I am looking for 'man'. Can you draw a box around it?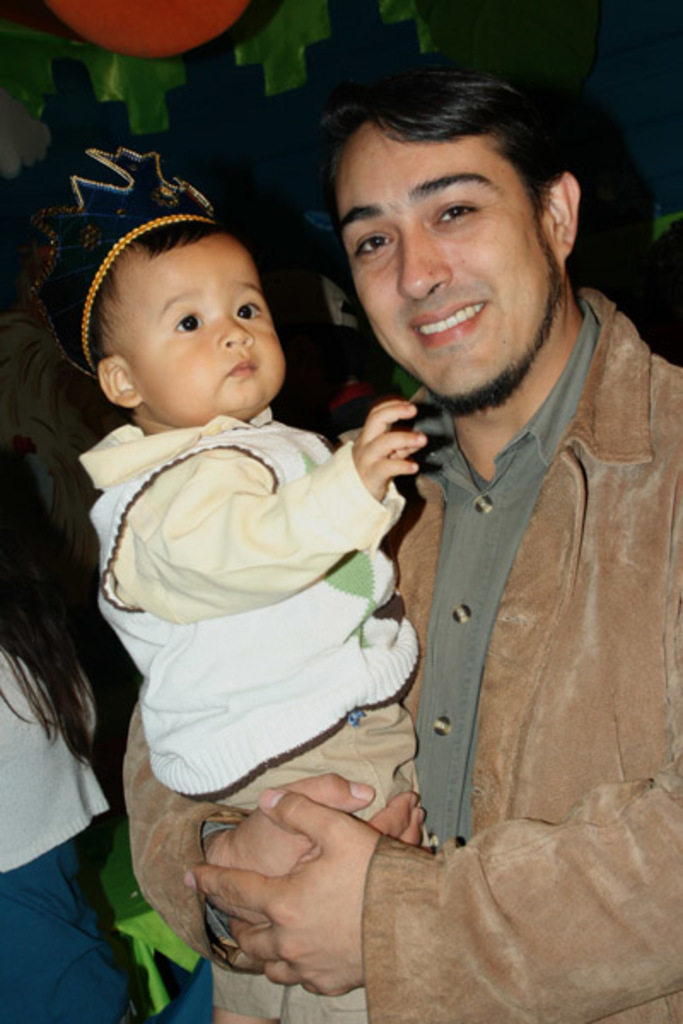
Sure, the bounding box is bbox=[270, 51, 680, 1023].
